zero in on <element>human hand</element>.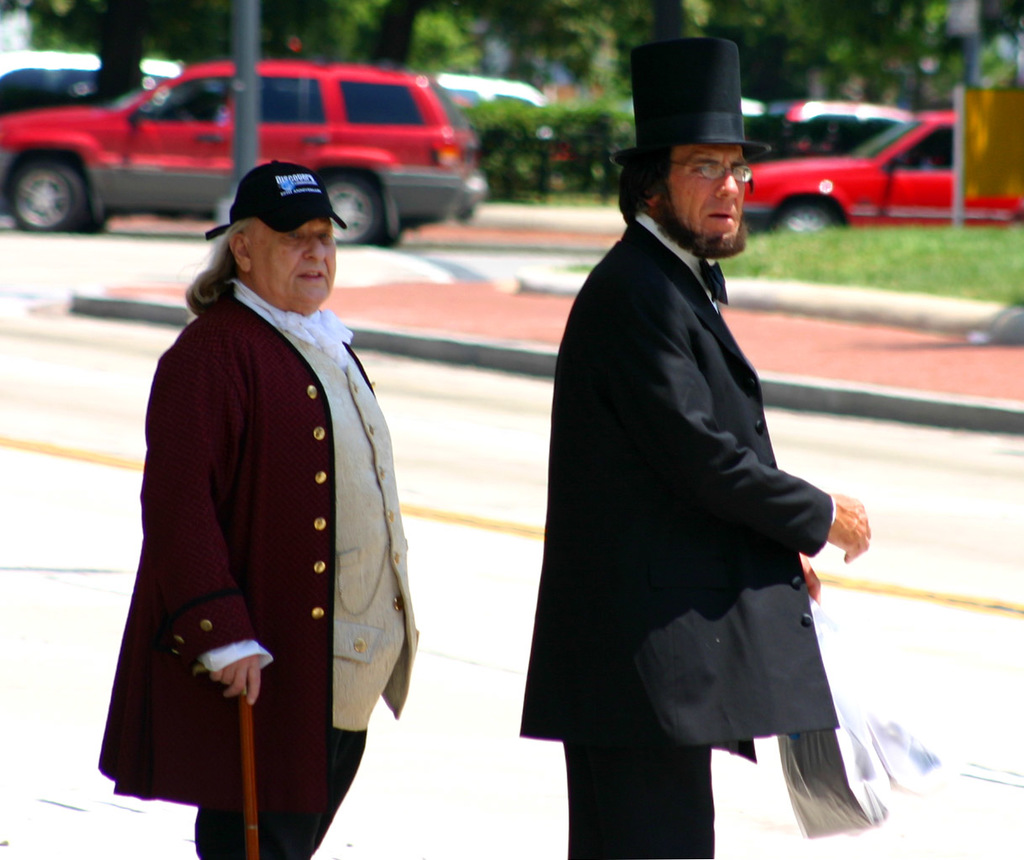
Zeroed in: 206 657 264 711.
